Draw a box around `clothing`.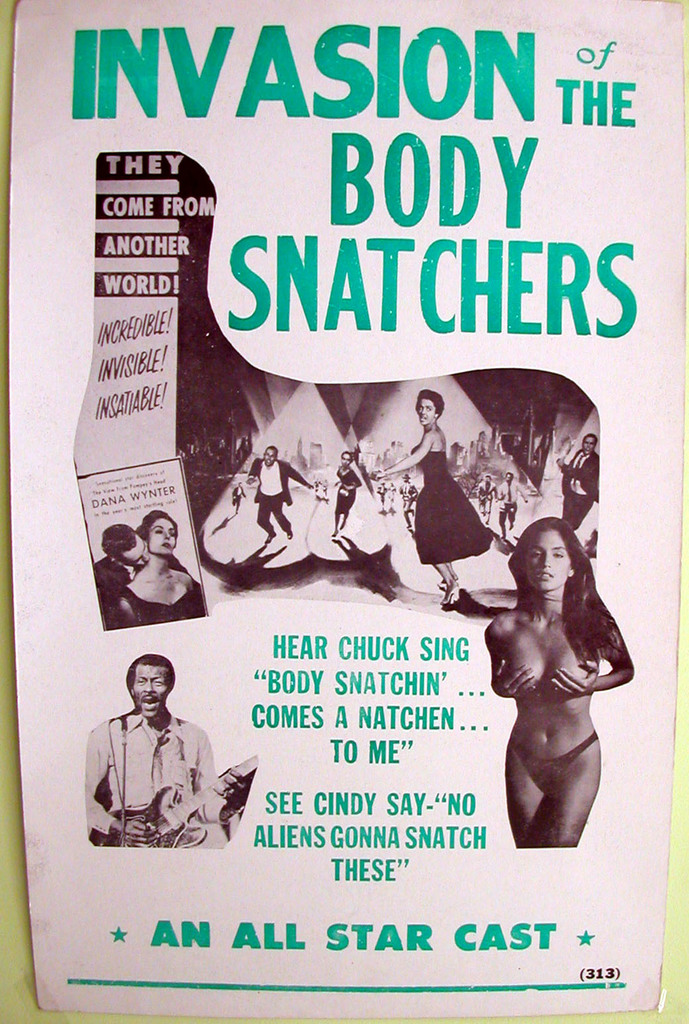
(x1=246, y1=458, x2=316, y2=537).
